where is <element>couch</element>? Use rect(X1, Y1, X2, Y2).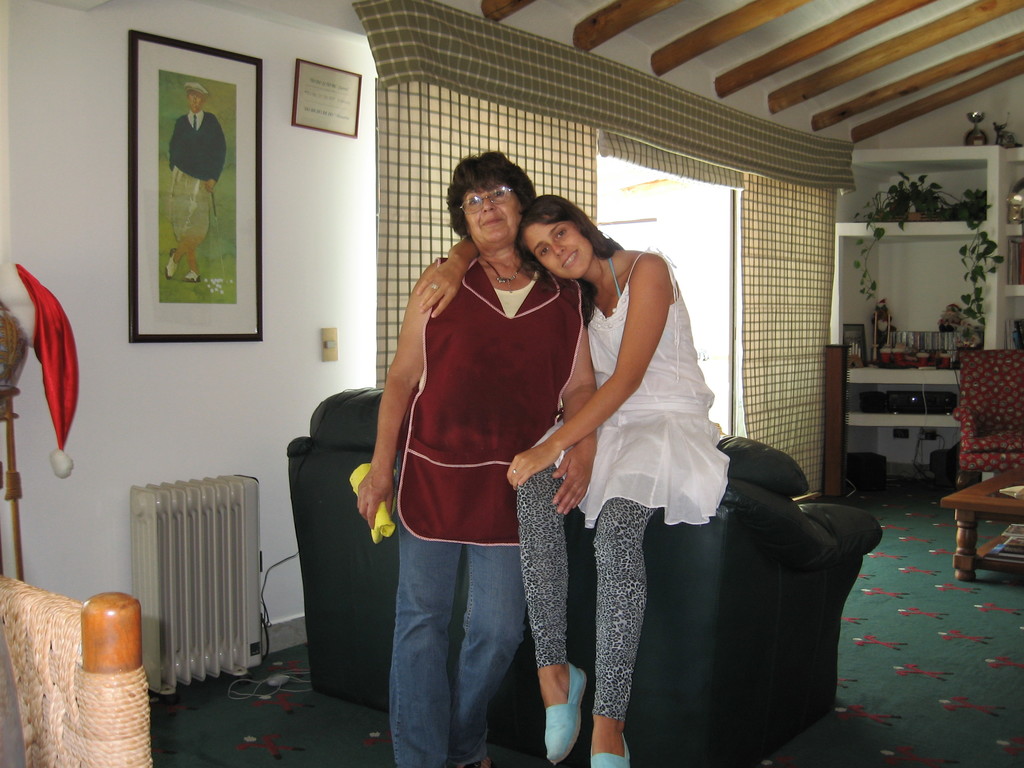
rect(278, 382, 883, 767).
